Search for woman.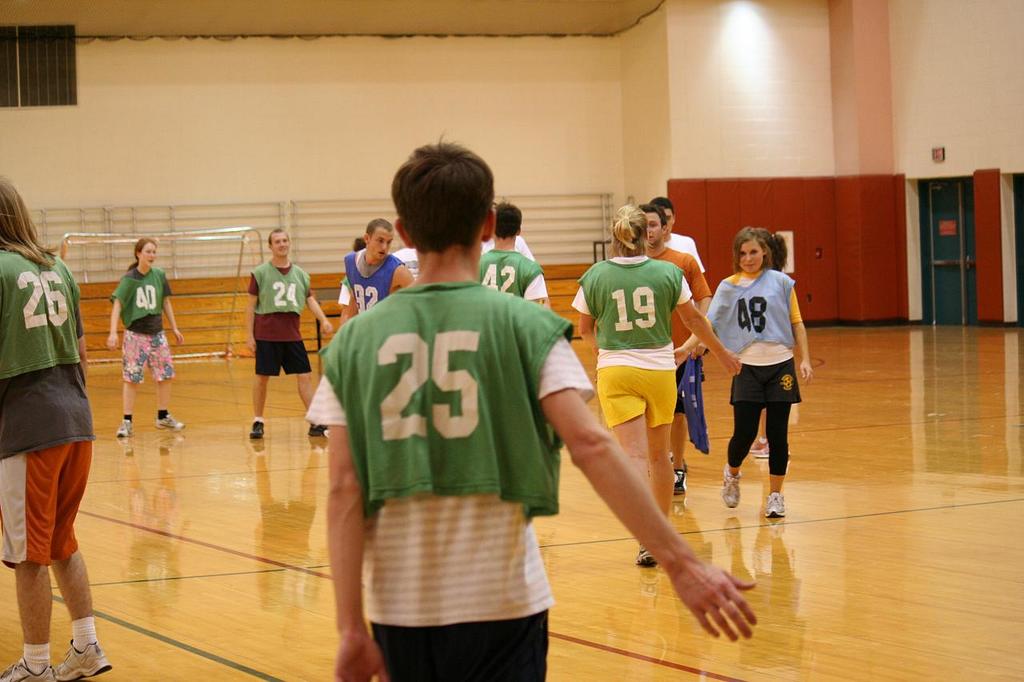
Found at (left=104, top=238, right=189, bottom=440).
